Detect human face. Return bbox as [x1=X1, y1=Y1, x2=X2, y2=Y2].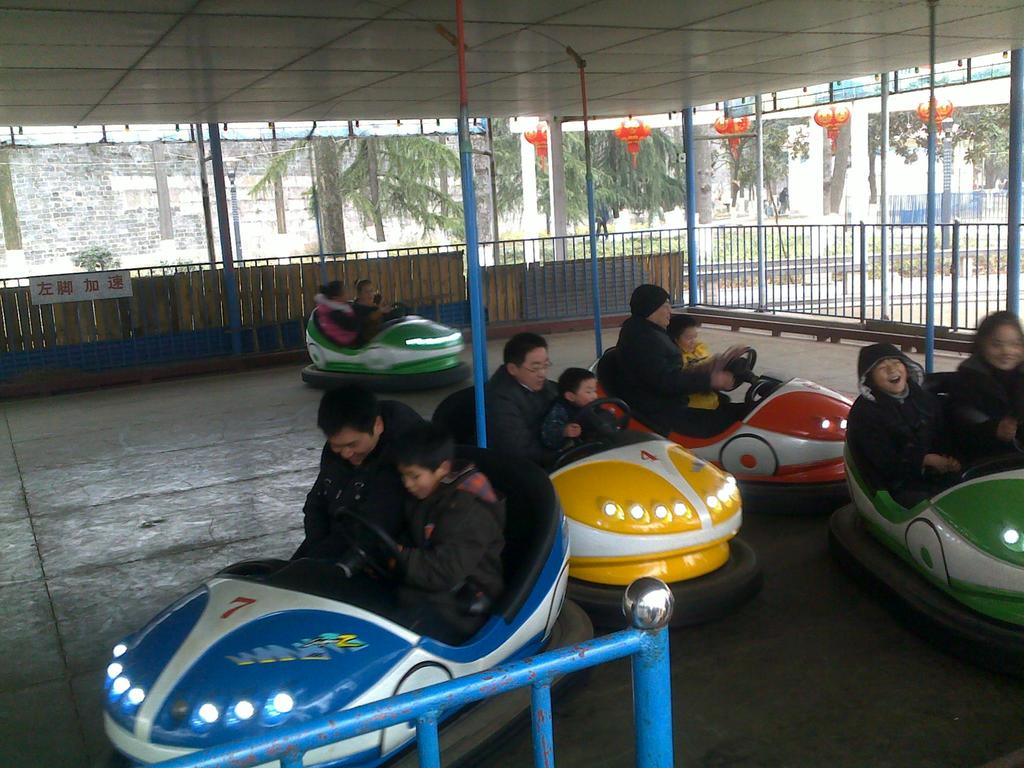
[x1=332, y1=430, x2=375, y2=462].
